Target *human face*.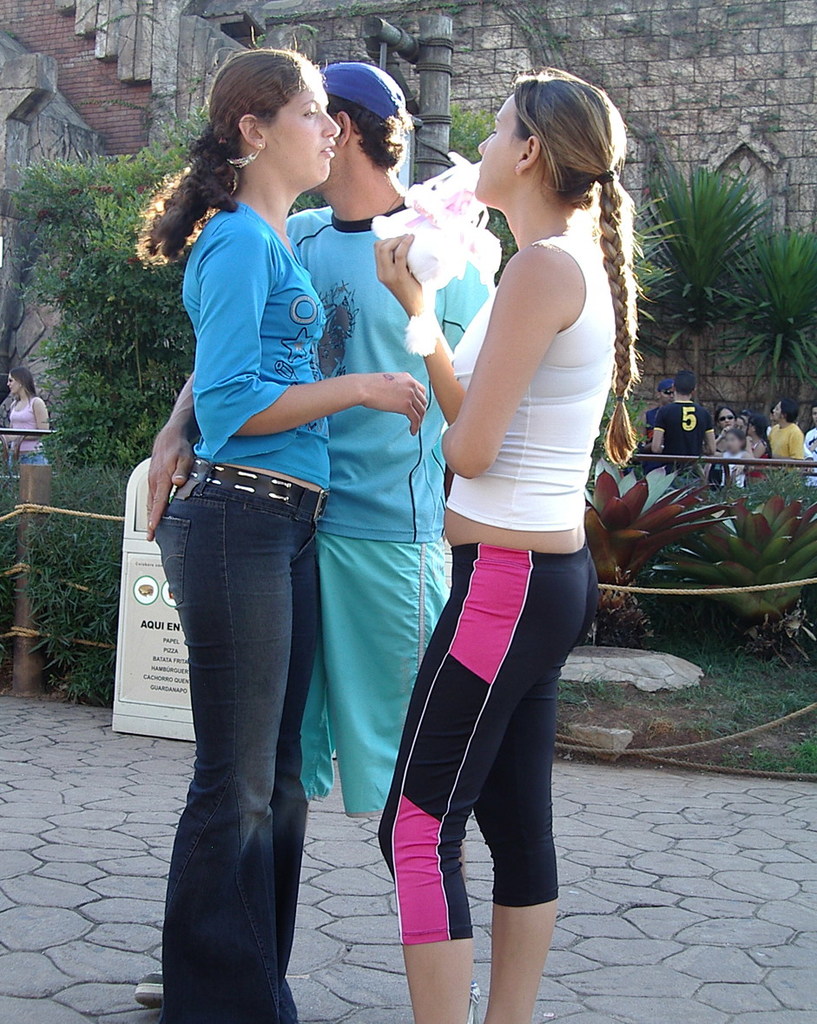
Target region: crop(256, 67, 340, 187).
